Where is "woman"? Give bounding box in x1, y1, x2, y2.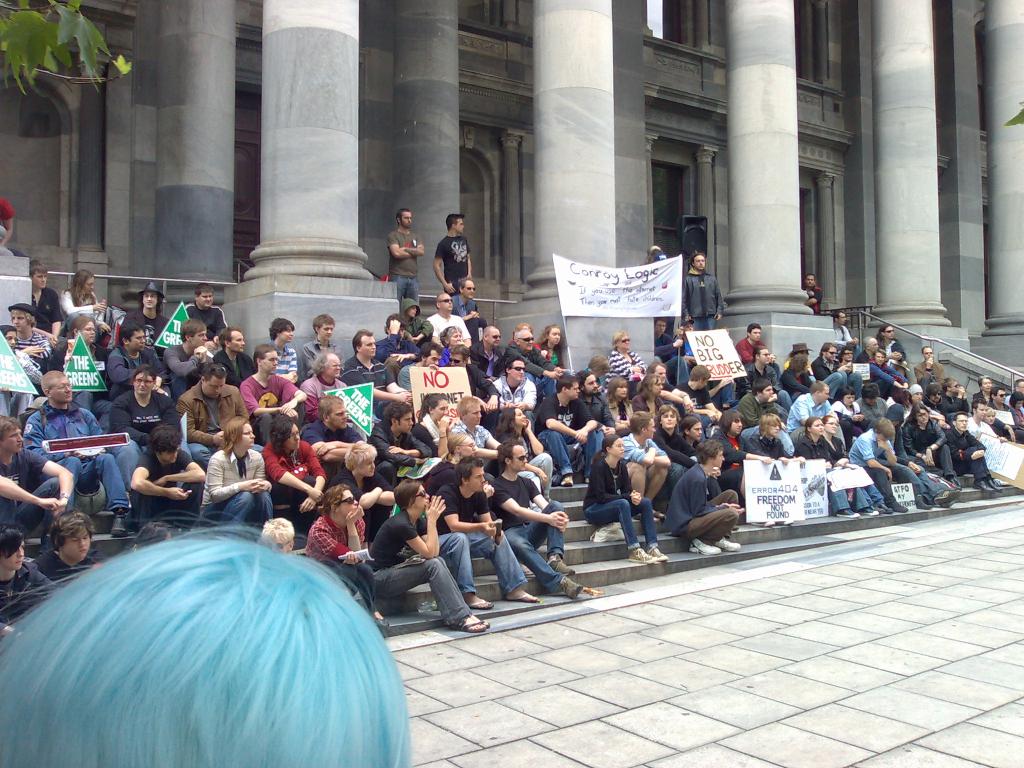
448, 433, 493, 493.
